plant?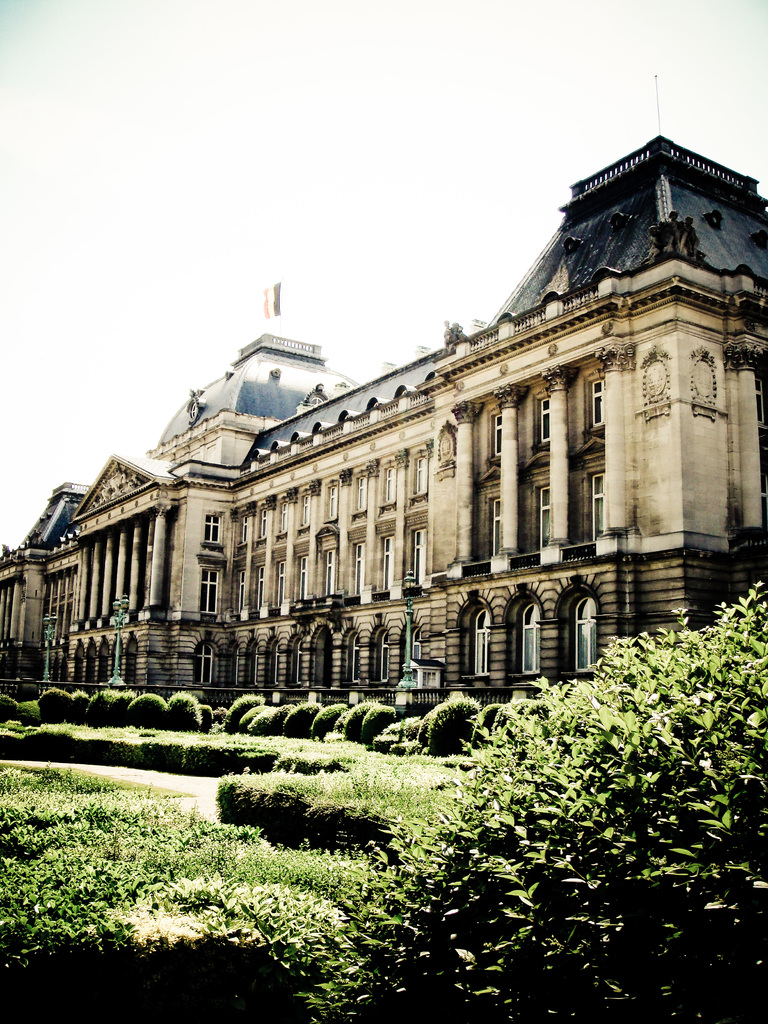
[68,689,91,721]
